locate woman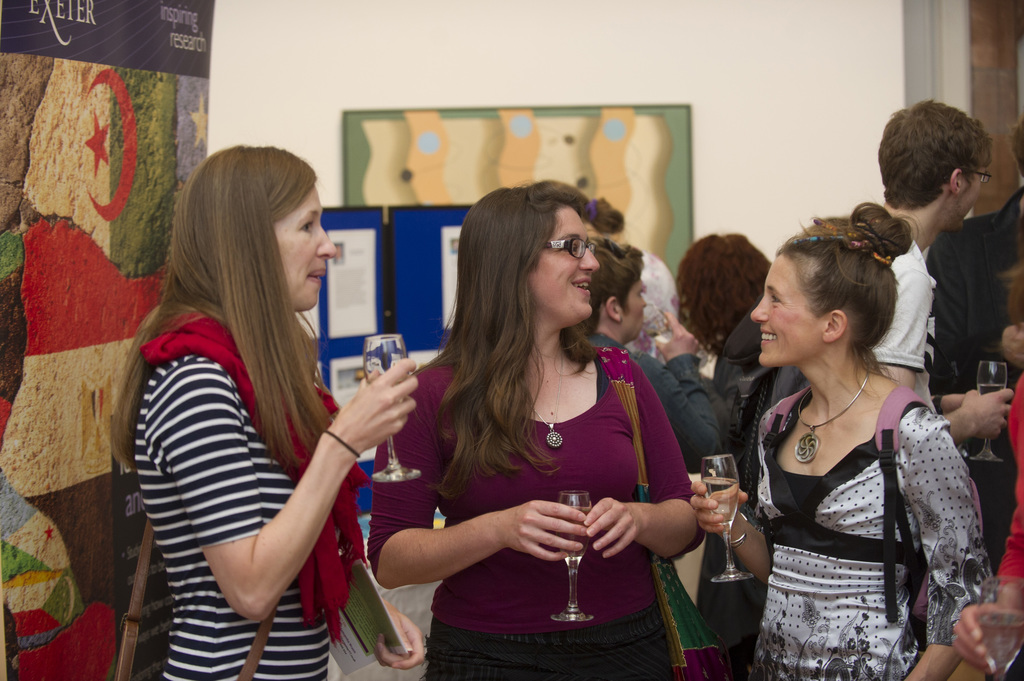
[111, 146, 420, 680]
